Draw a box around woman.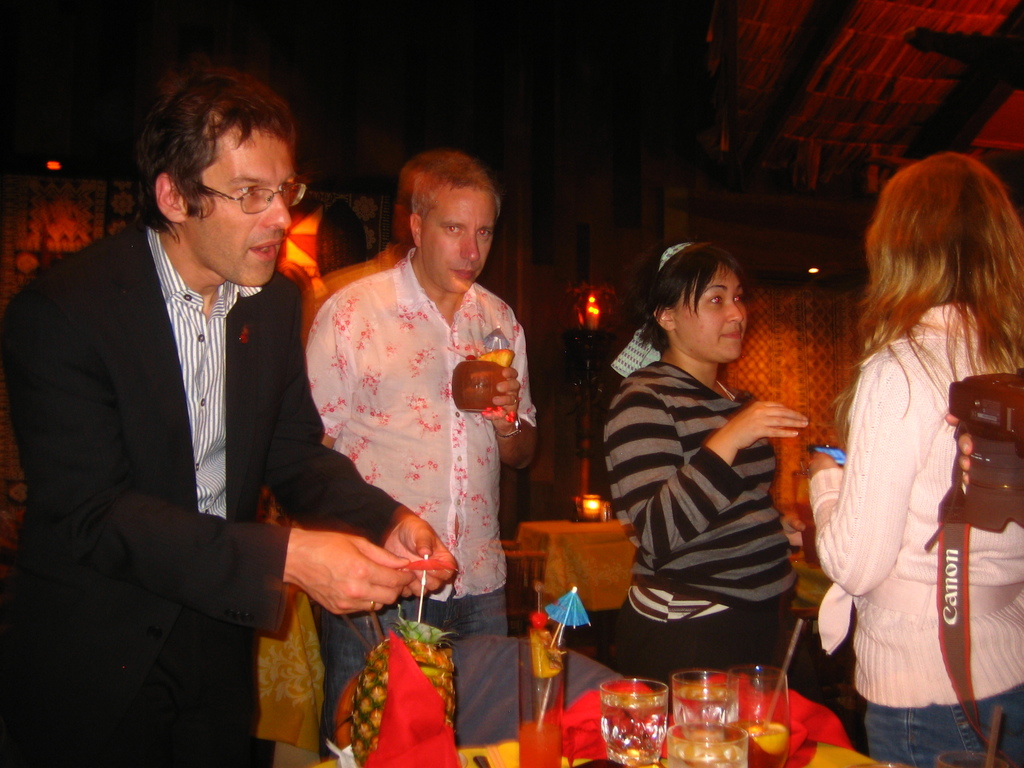
box(803, 151, 1023, 767).
